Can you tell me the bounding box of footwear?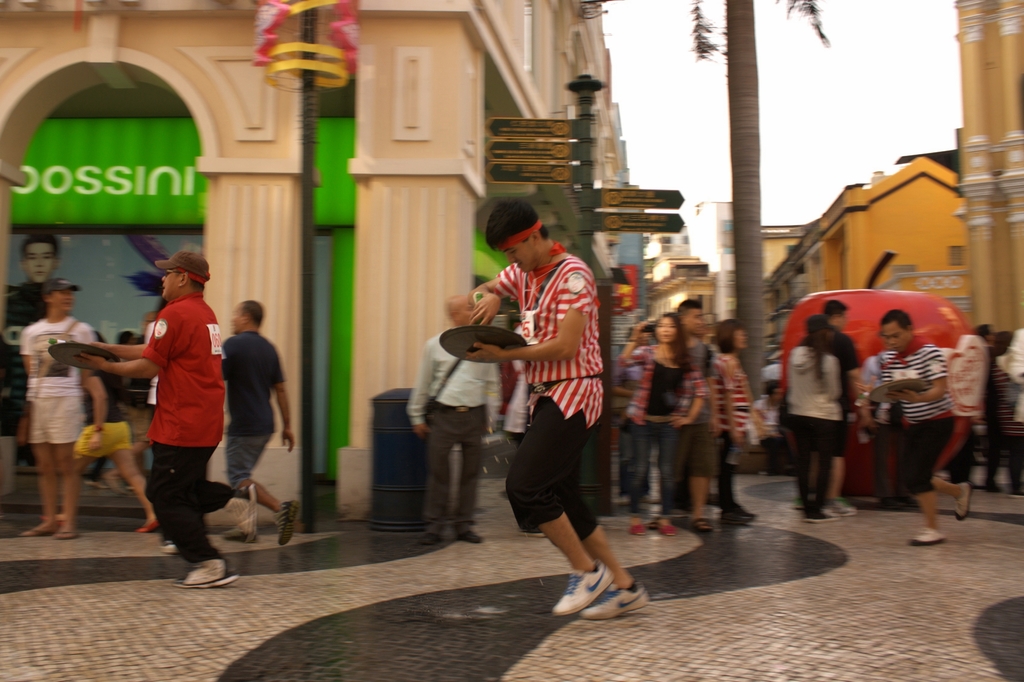
{"left": 580, "top": 577, "right": 656, "bottom": 619}.
